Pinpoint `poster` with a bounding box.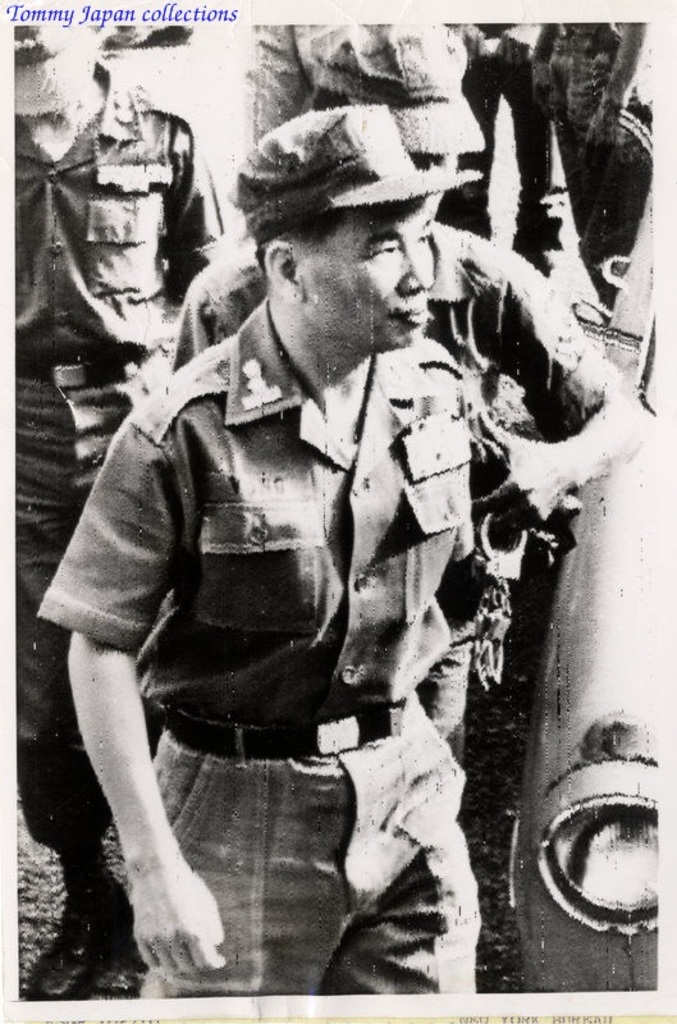
(left=0, top=0, right=676, bottom=1023).
